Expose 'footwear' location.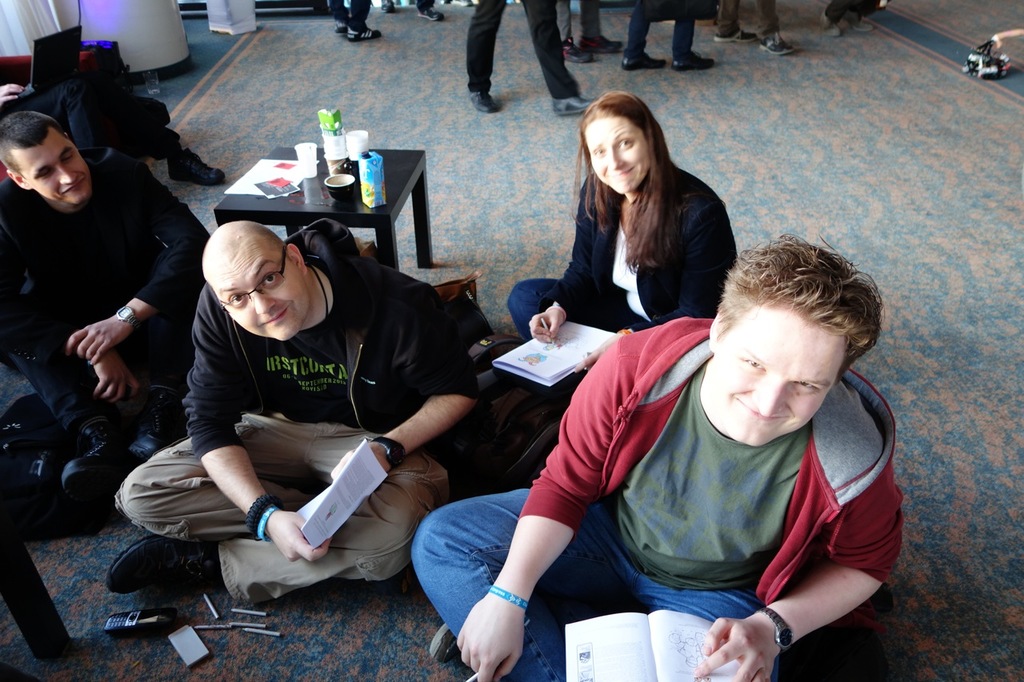
Exposed at pyautogui.locateOnScreen(759, 30, 794, 54).
